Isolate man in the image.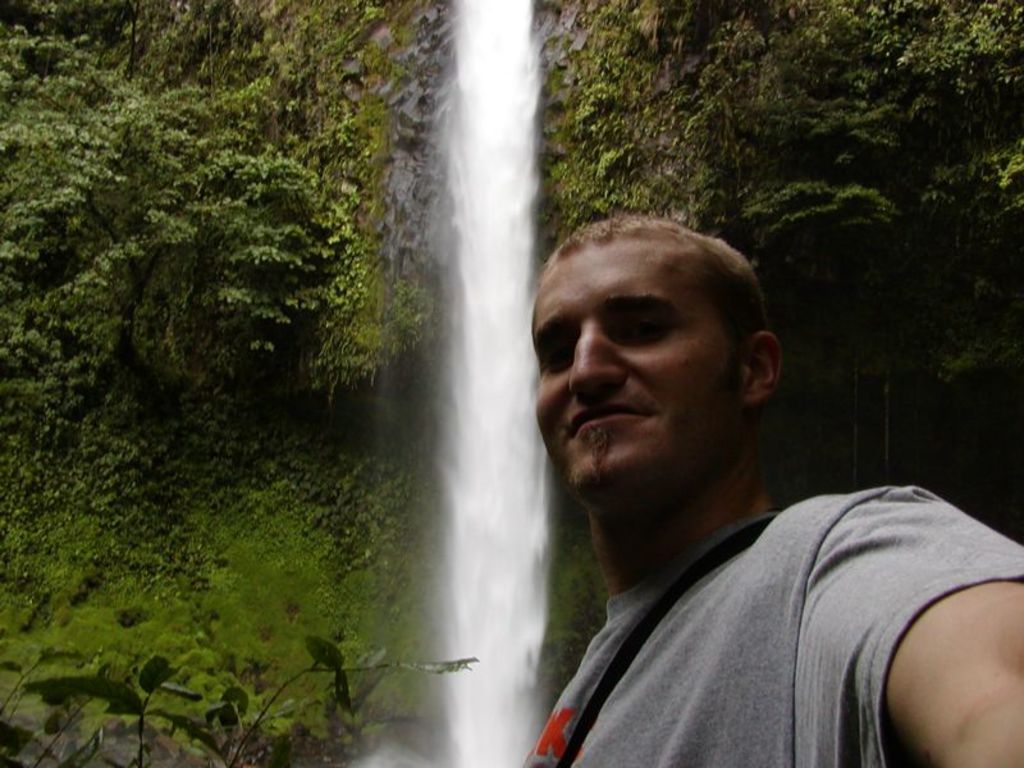
Isolated region: locate(518, 202, 1023, 767).
